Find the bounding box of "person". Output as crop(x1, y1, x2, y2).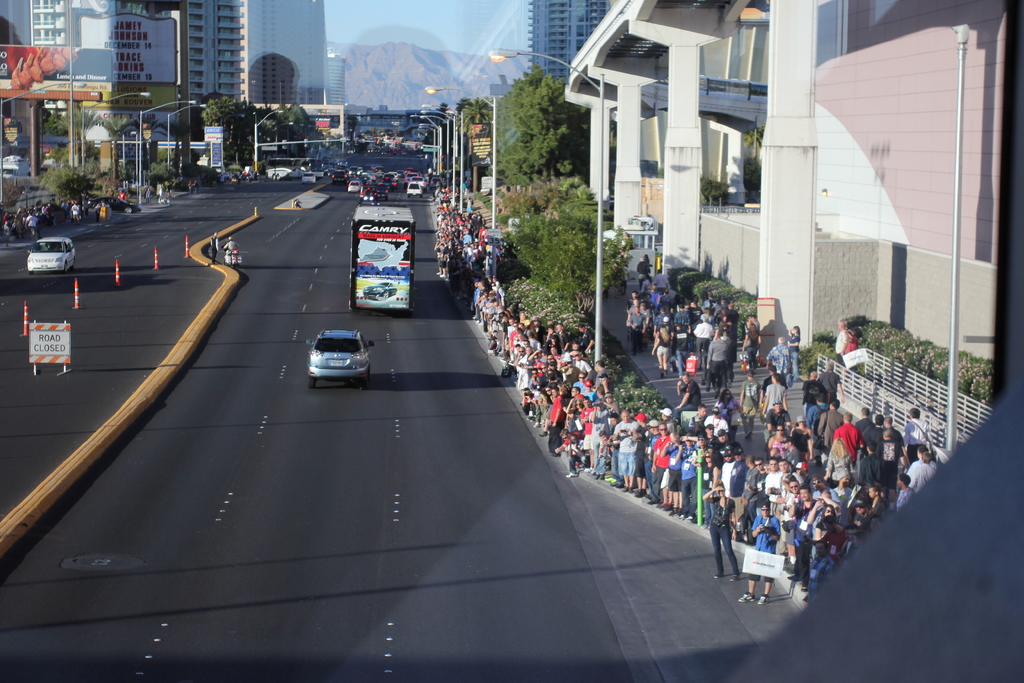
crop(717, 383, 730, 425).
